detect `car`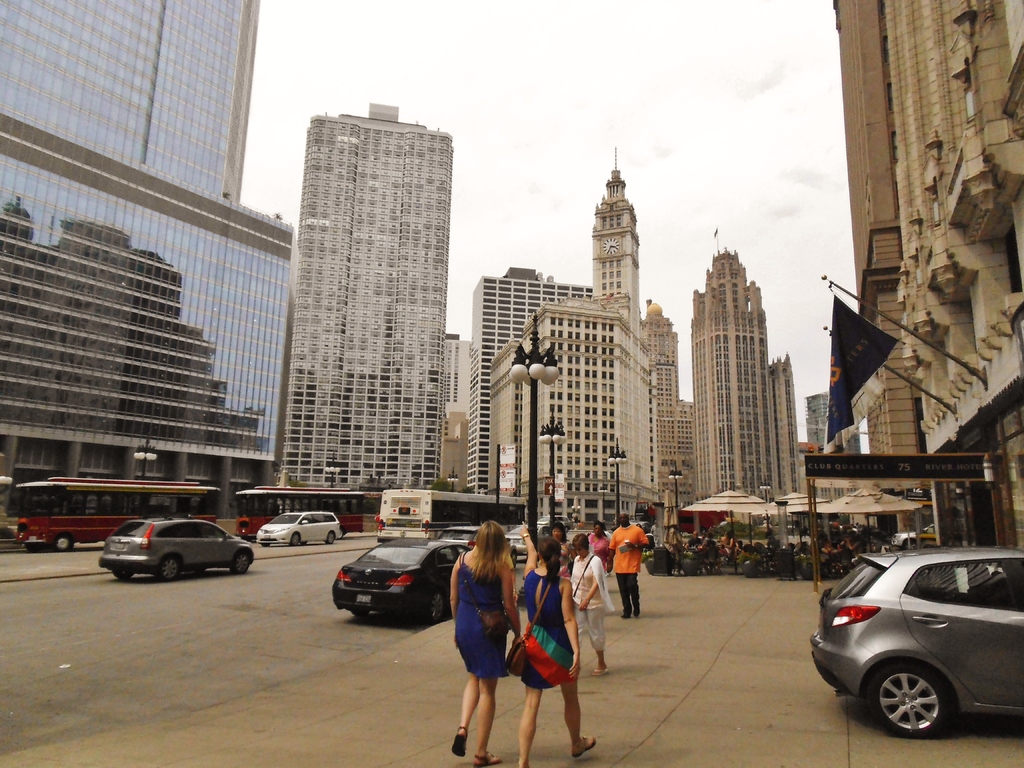
bbox=(99, 517, 255, 583)
